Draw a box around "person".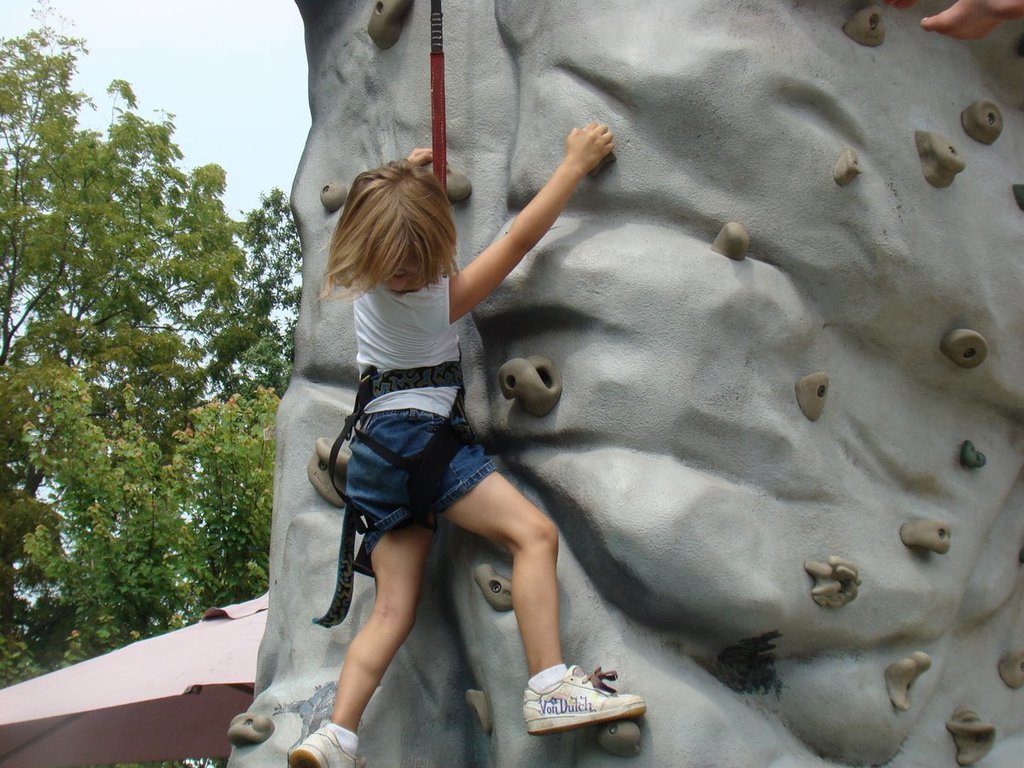
x1=279 y1=149 x2=571 y2=741.
